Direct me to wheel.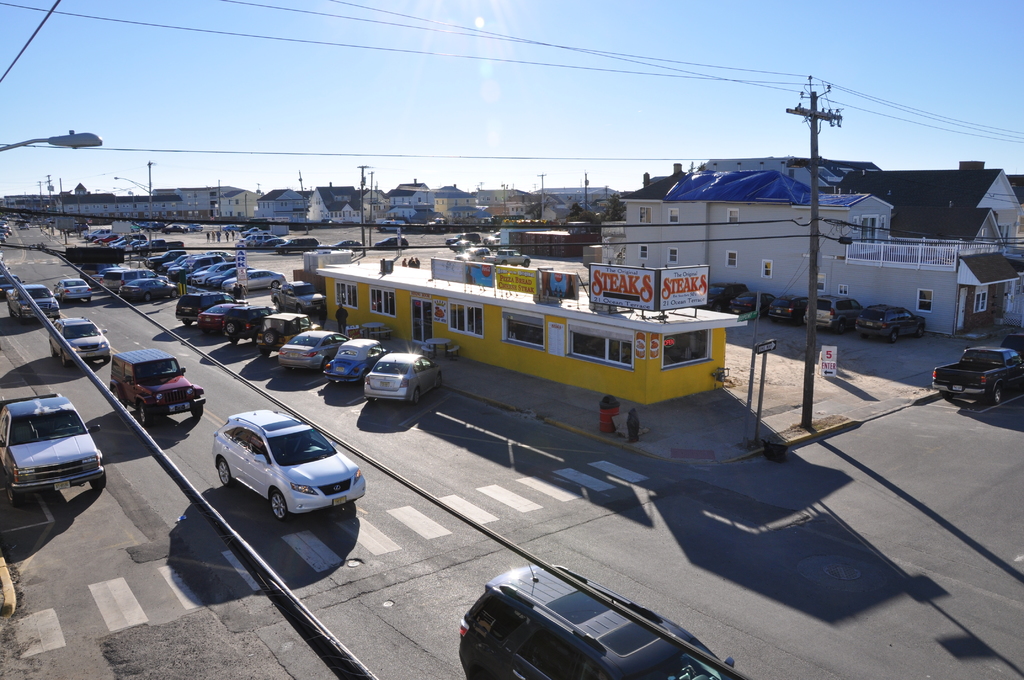
Direction: {"x1": 143, "y1": 289, "x2": 151, "y2": 300}.
